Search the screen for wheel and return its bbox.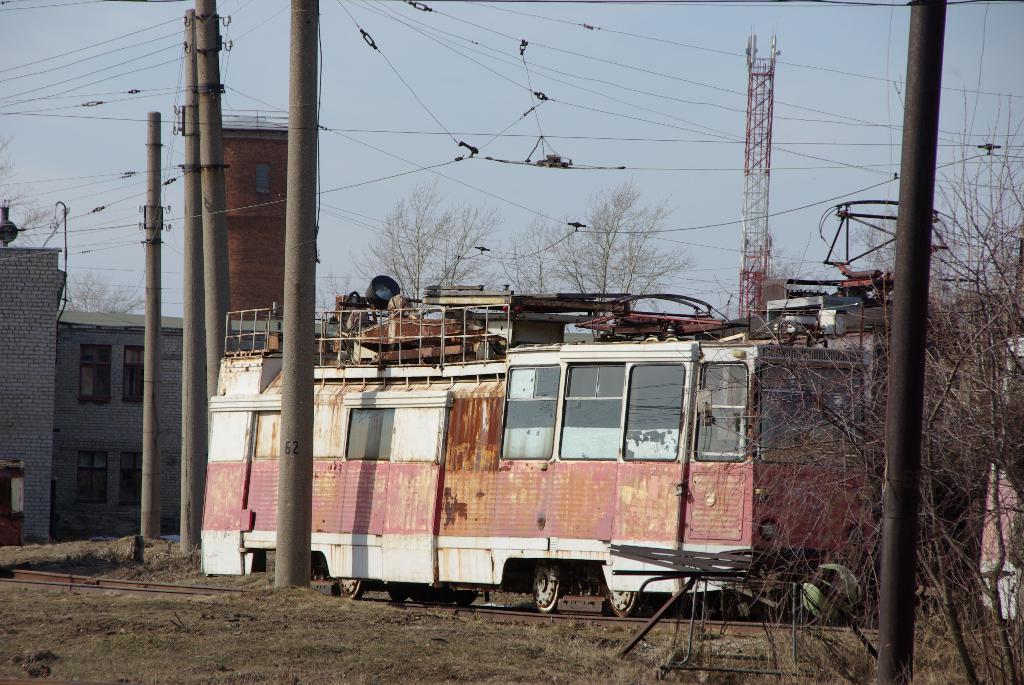
Found: box=[527, 563, 567, 615].
